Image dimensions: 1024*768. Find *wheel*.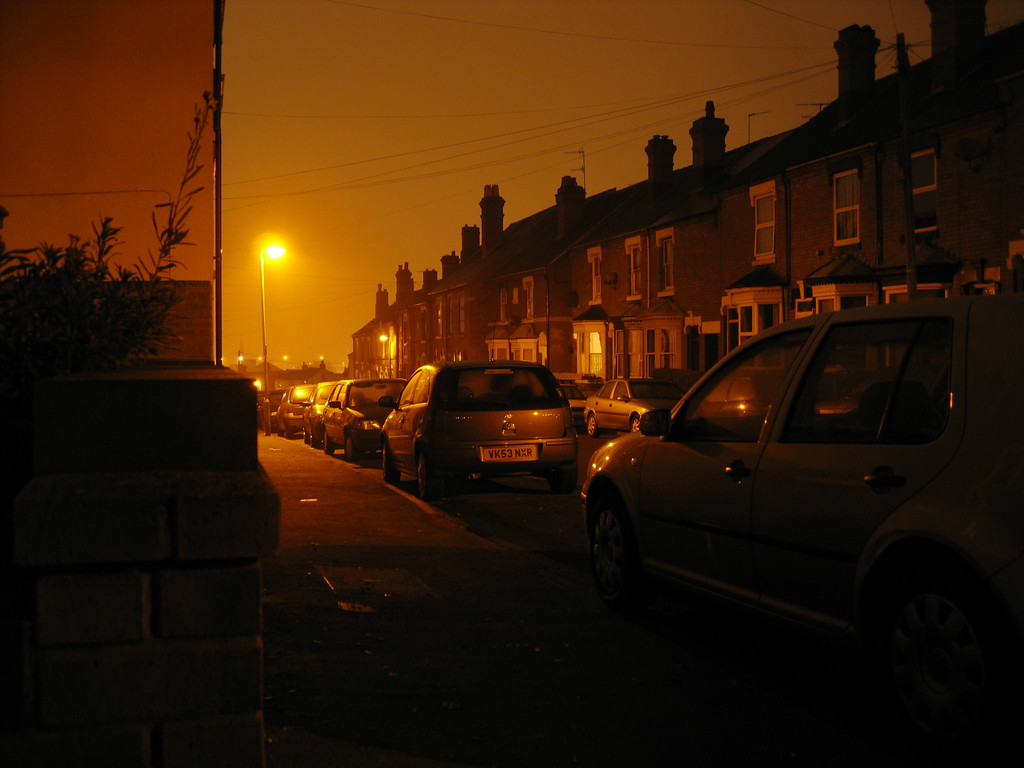
bbox(326, 430, 334, 454).
